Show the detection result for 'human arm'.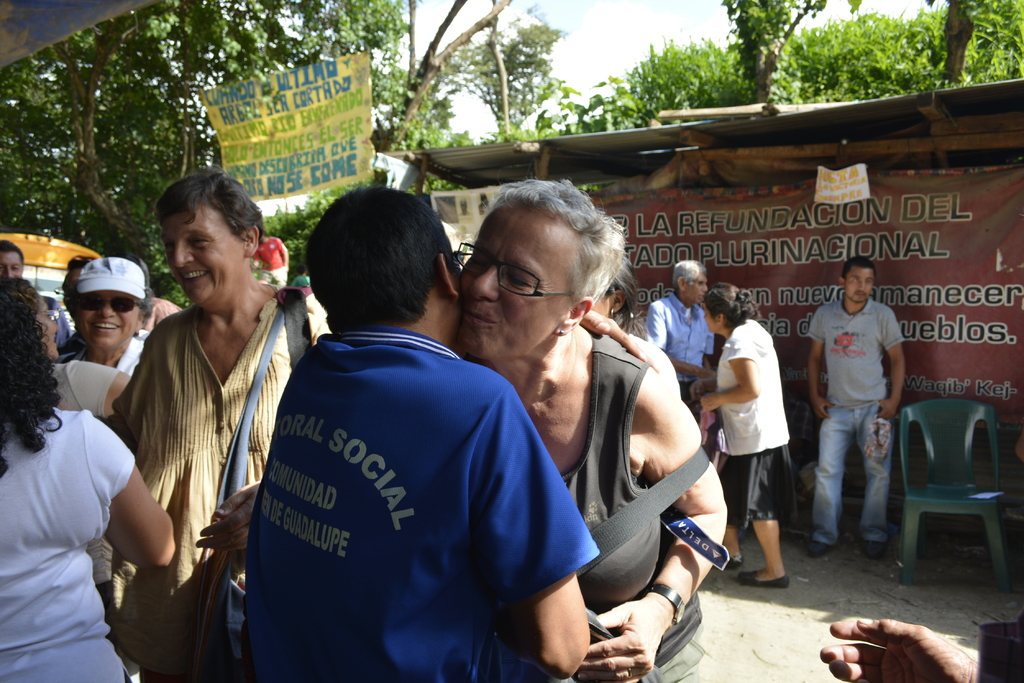
l=805, t=309, r=841, b=424.
